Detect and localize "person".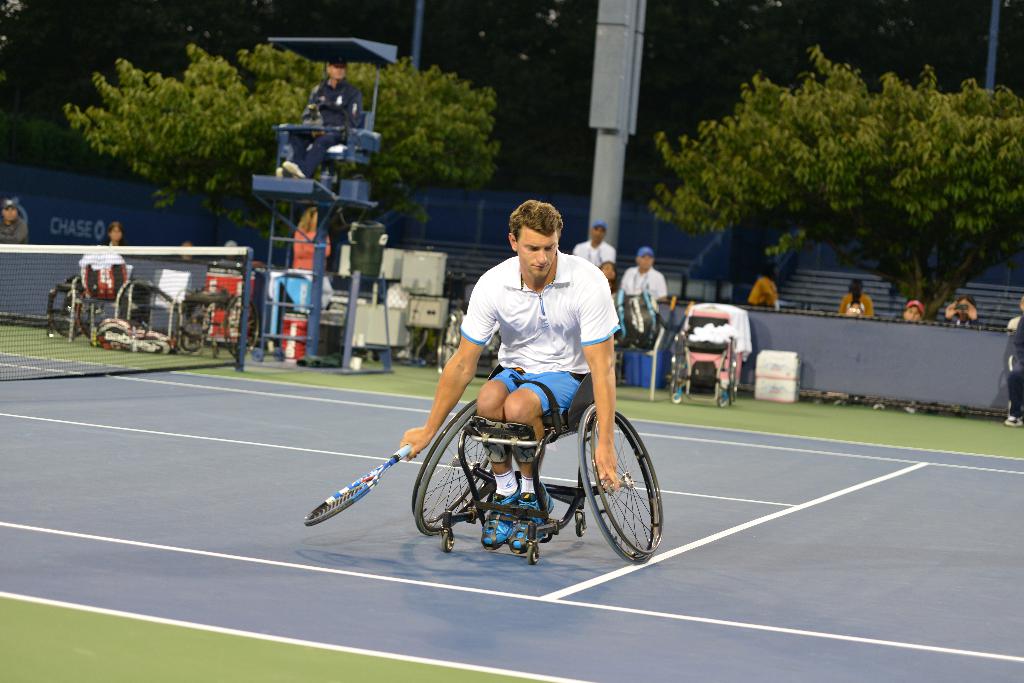
Localized at x1=291 y1=204 x2=337 y2=294.
